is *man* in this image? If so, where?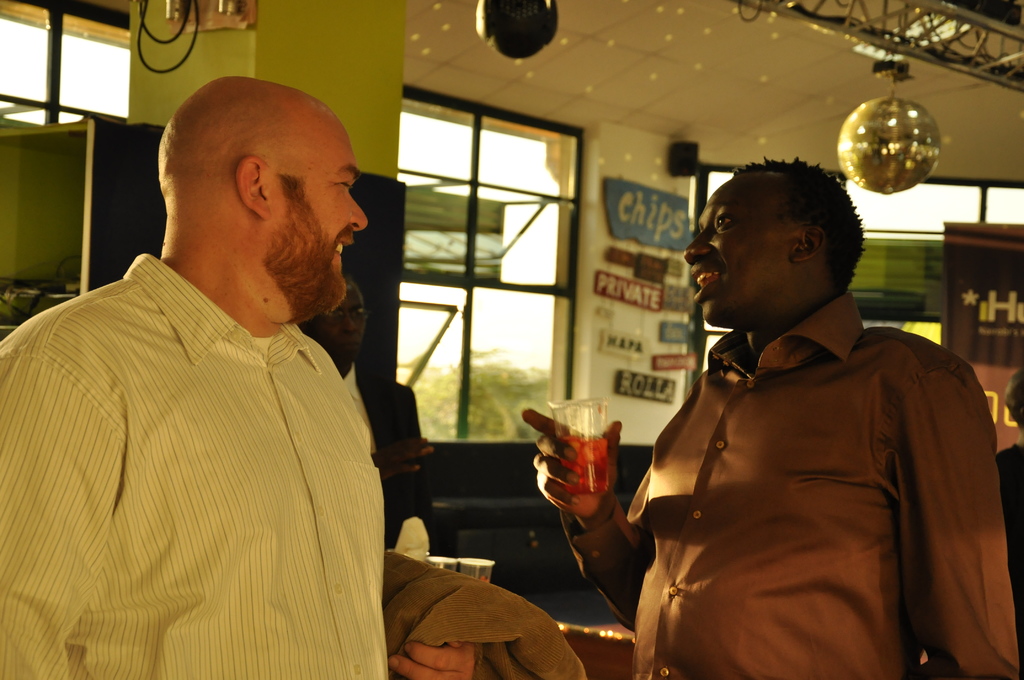
Yes, at locate(591, 138, 988, 657).
